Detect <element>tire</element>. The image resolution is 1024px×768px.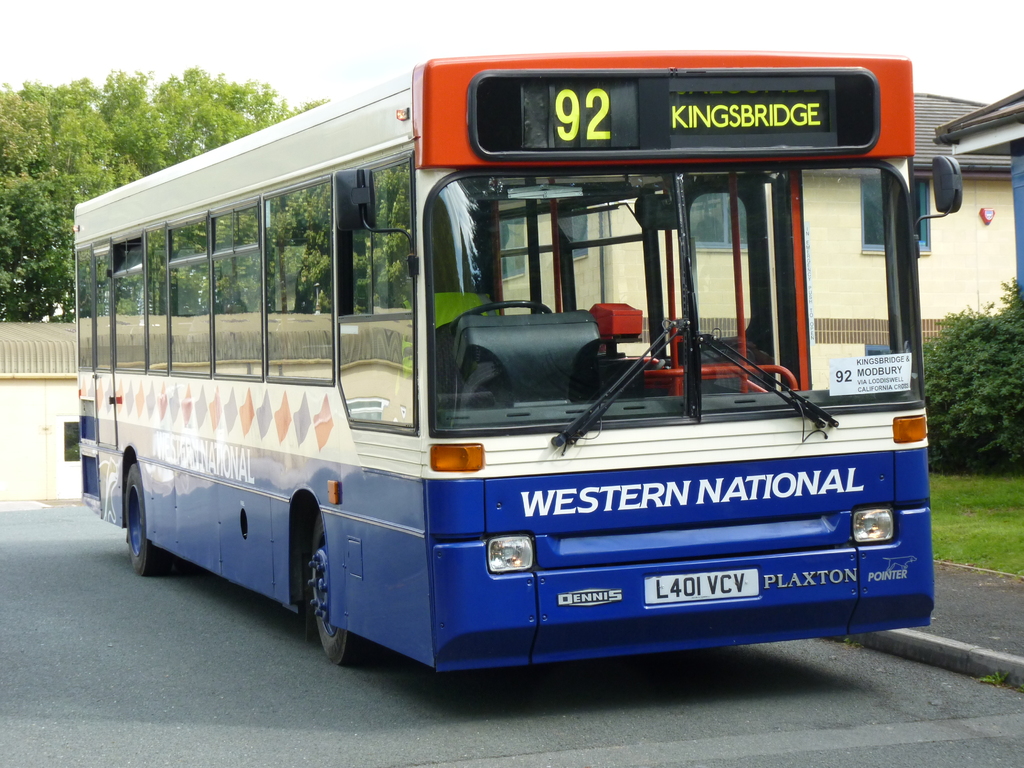
locate(123, 465, 161, 575).
